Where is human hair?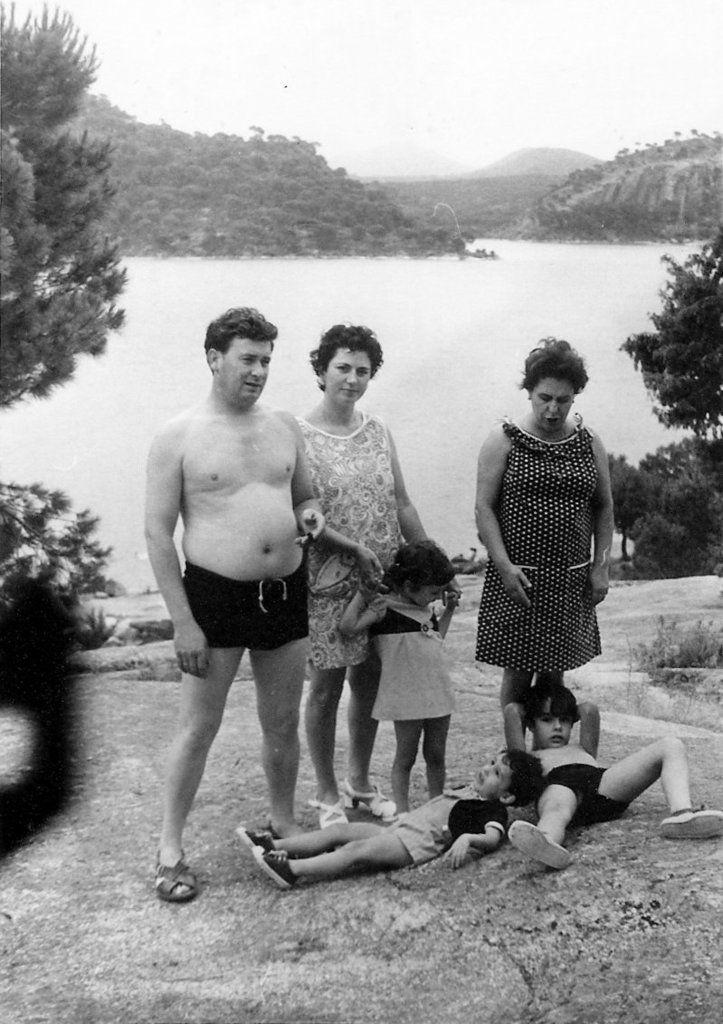
{"left": 204, "top": 305, "right": 289, "bottom": 376}.
